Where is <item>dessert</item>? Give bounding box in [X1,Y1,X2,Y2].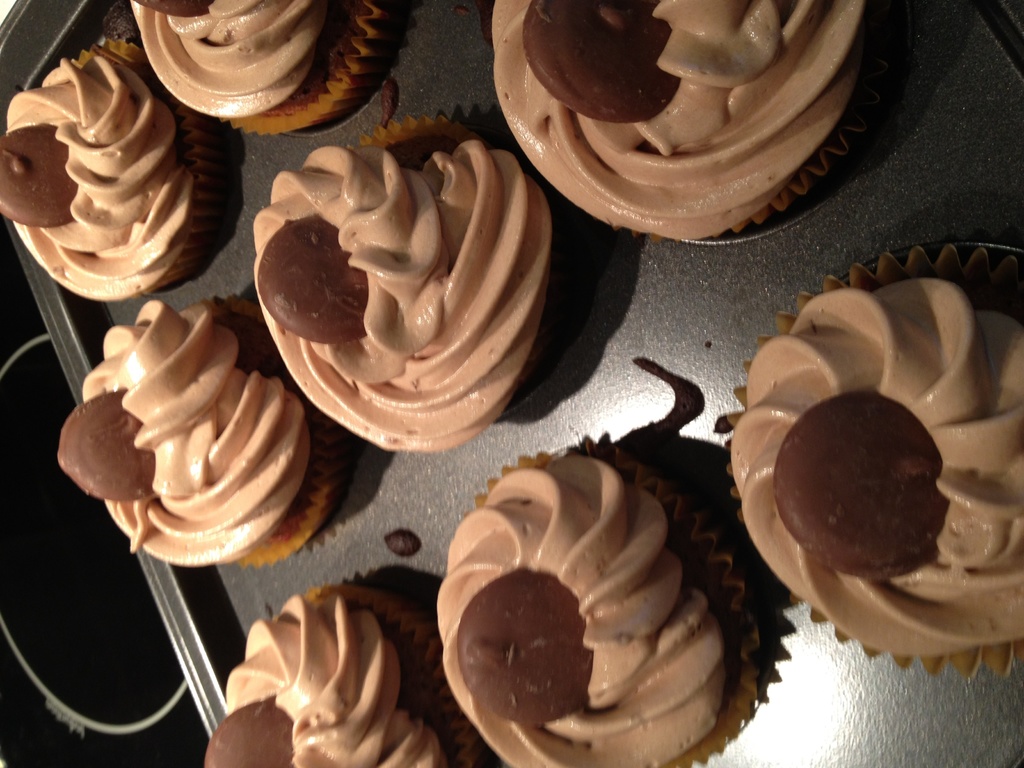
[205,594,439,767].
